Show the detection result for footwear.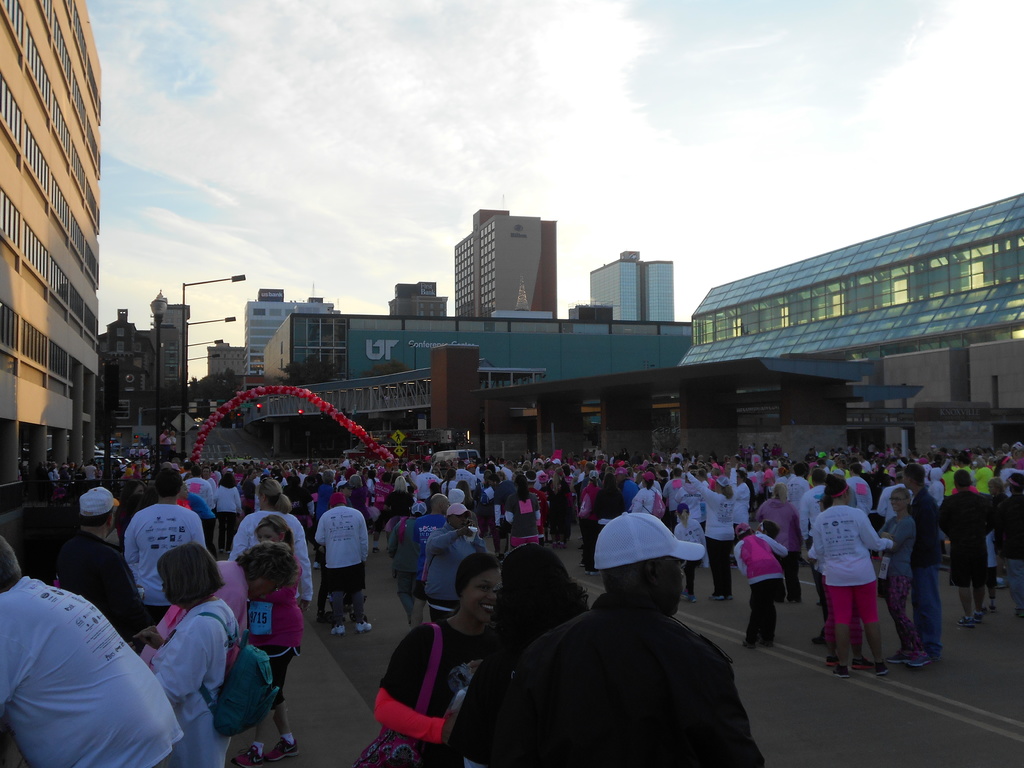
box(724, 555, 735, 569).
